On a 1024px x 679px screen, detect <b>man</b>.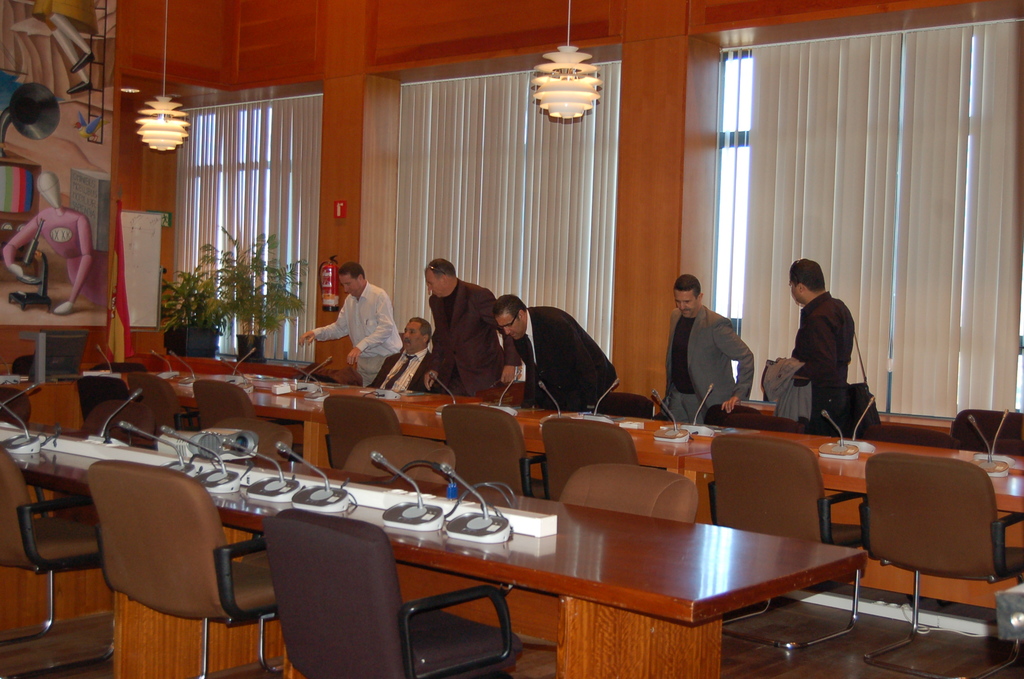
410,255,541,411.
